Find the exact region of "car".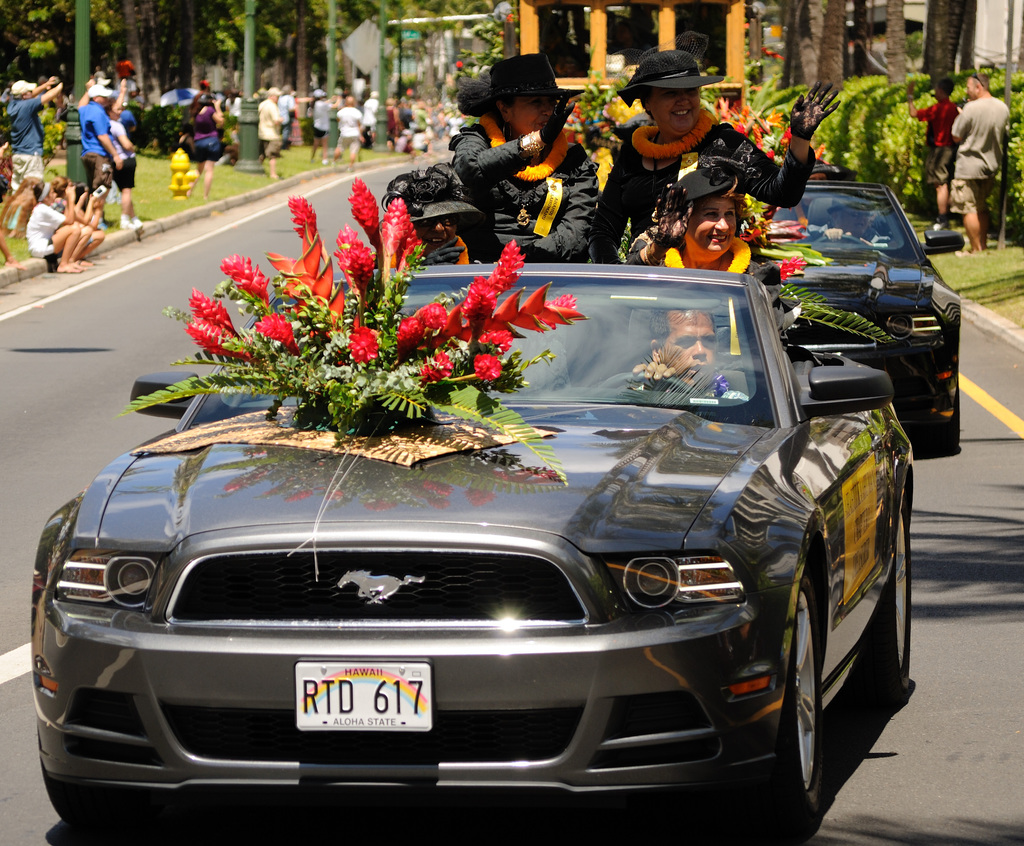
Exact region: [x1=31, y1=260, x2=916, y2=845].
